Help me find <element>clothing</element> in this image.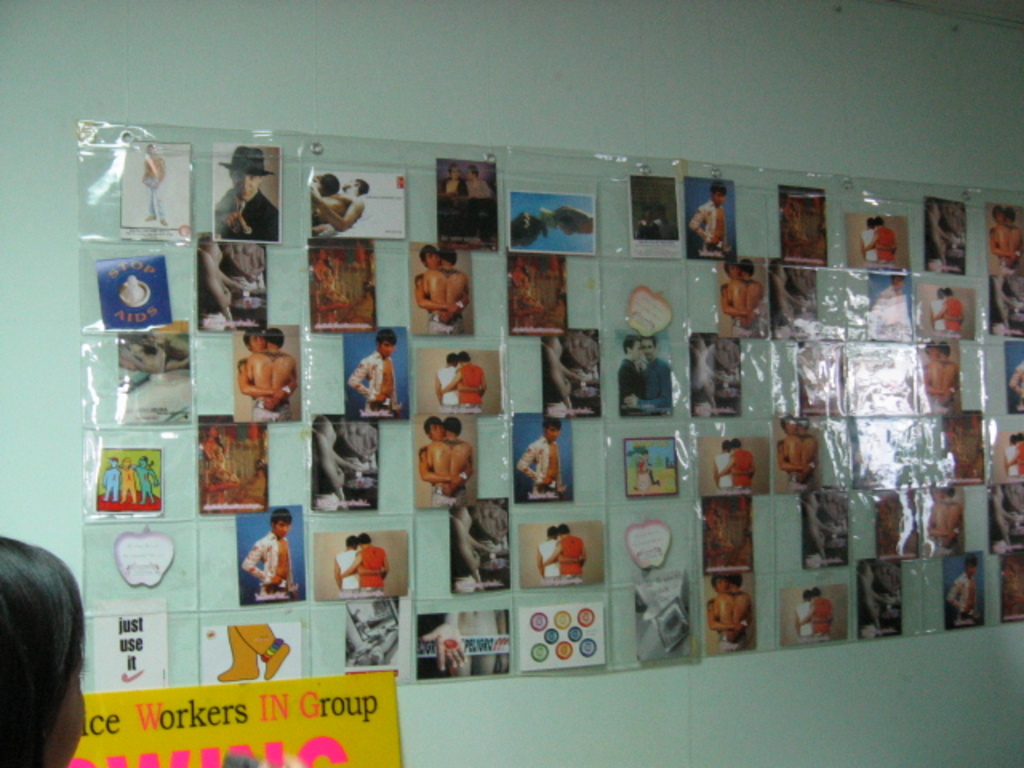
Found it: box=[346, 350, 398, 416].
